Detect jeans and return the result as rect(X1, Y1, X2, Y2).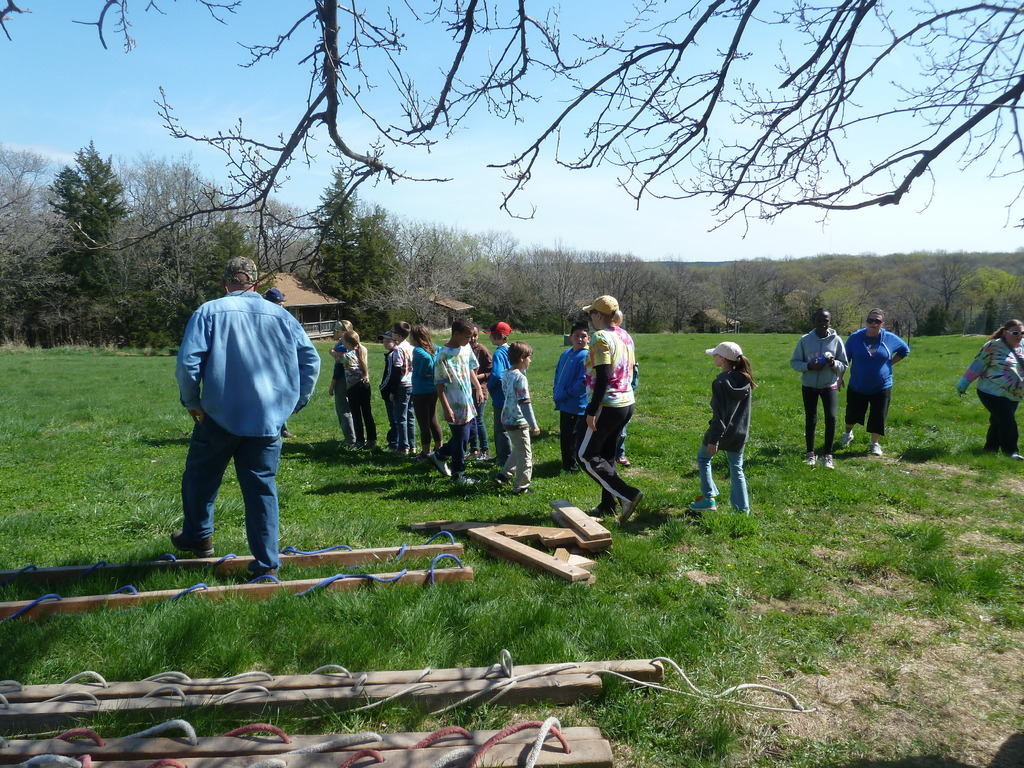
rect(179, 409, 288, 582).
